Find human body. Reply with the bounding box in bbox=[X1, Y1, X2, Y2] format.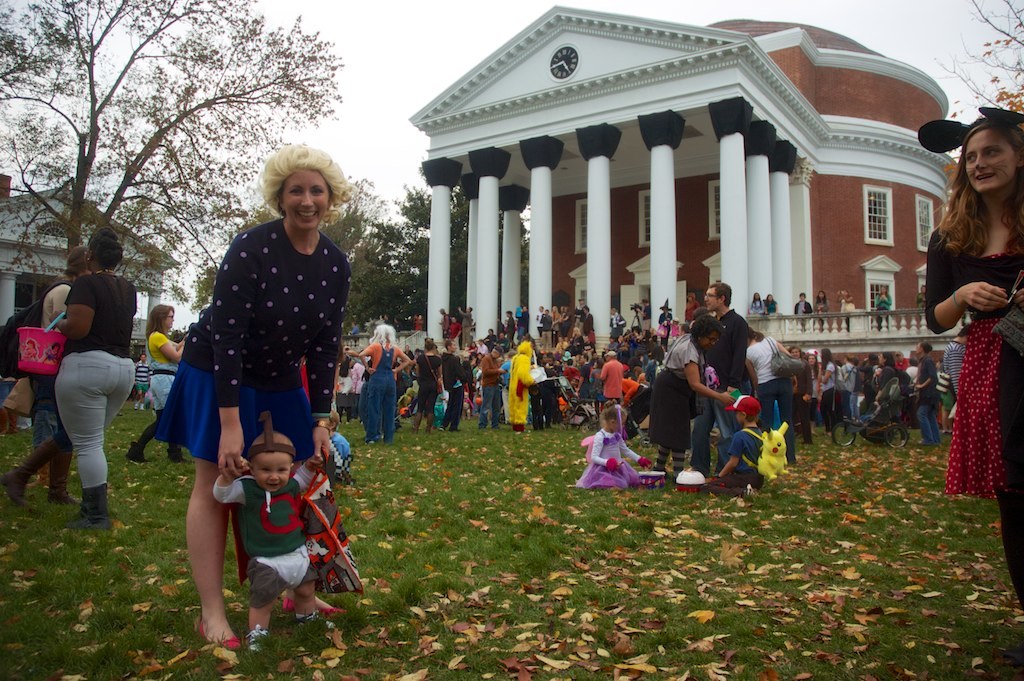
bbox=[0, 275, 94, 506].
